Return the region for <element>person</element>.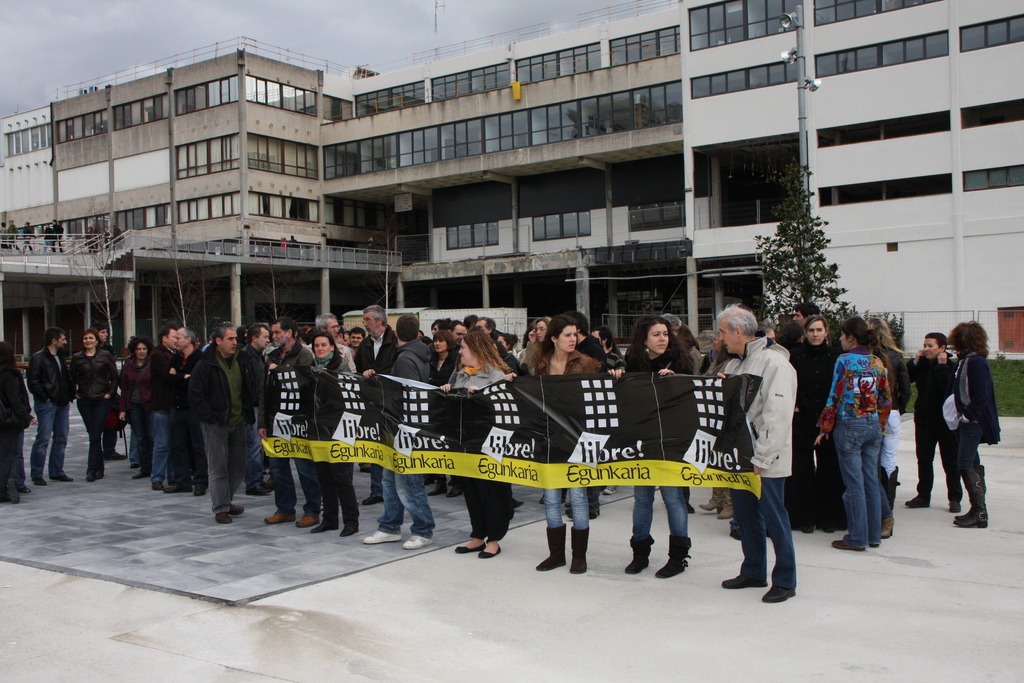
173, 317, 249, 518.
